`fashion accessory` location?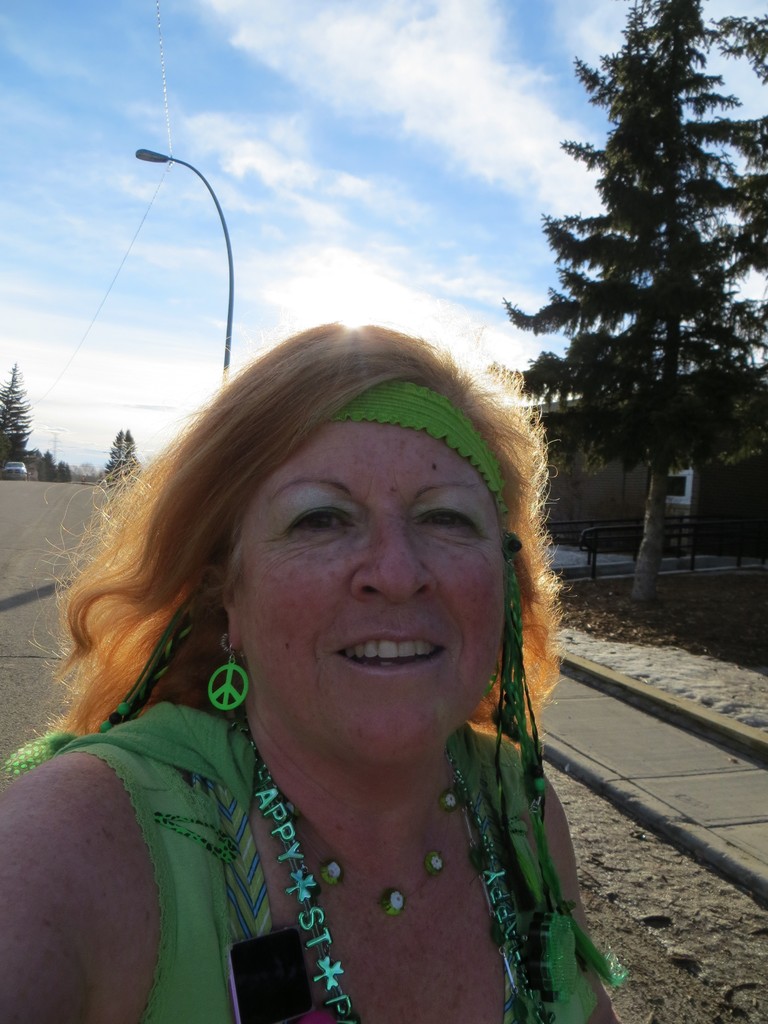
(334, 381, 513, 536)
